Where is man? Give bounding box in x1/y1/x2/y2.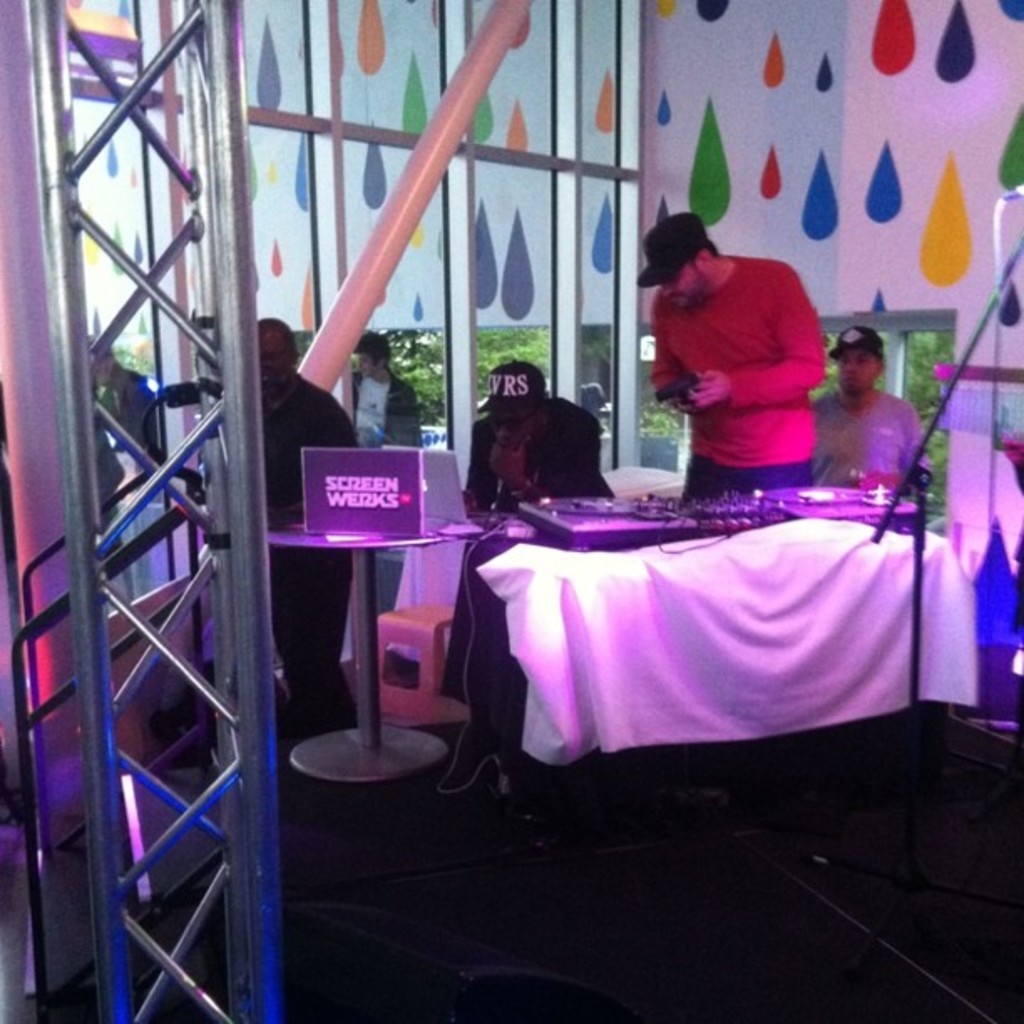
632/211/855/510.
